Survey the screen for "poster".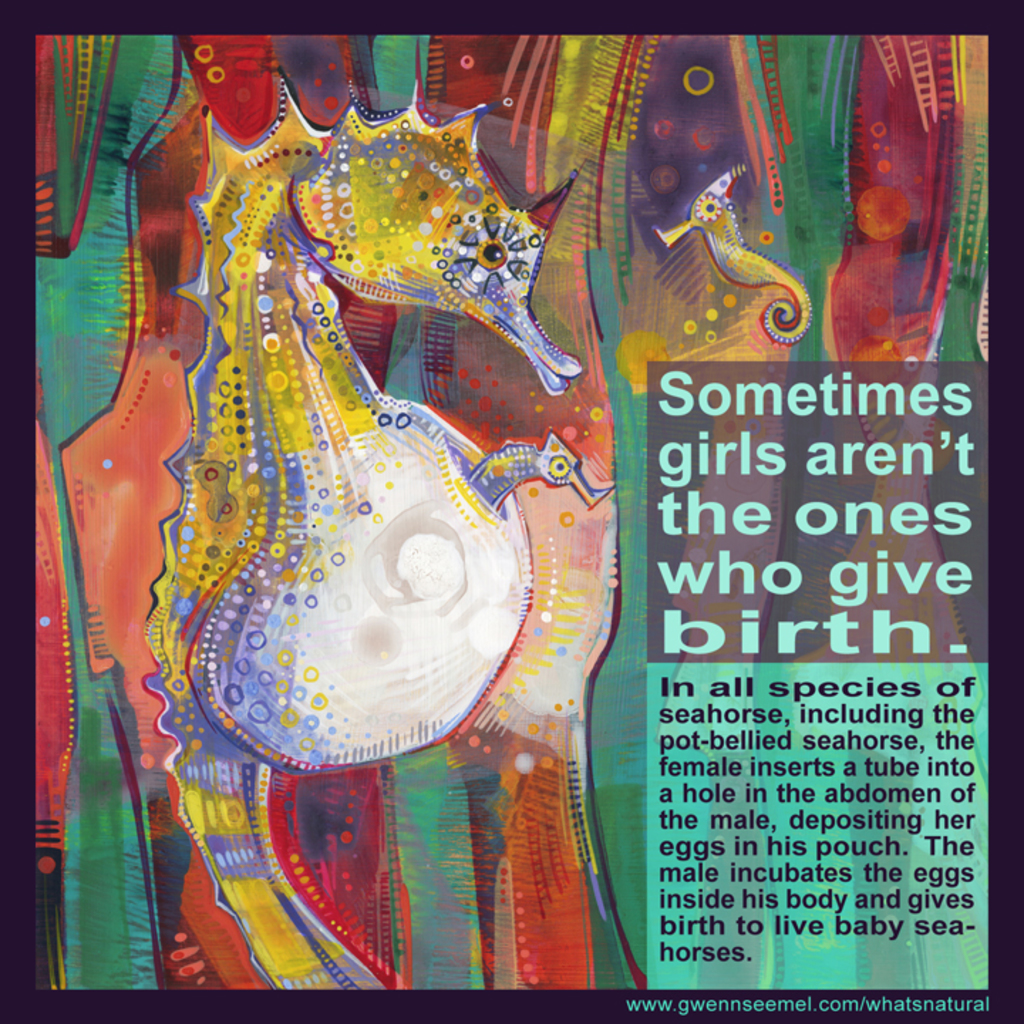
Survey found: crop(0, 0, 1023, 1023).
